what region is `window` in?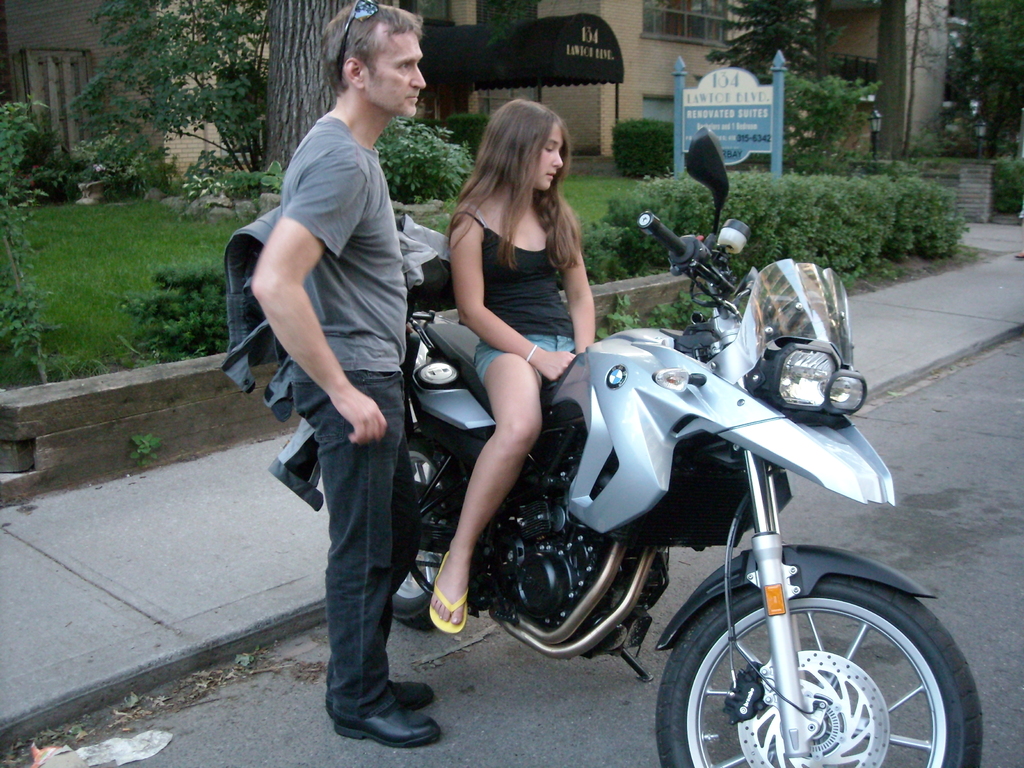
pyautogui.locateOnScreen(475, 0, 538, 27).
